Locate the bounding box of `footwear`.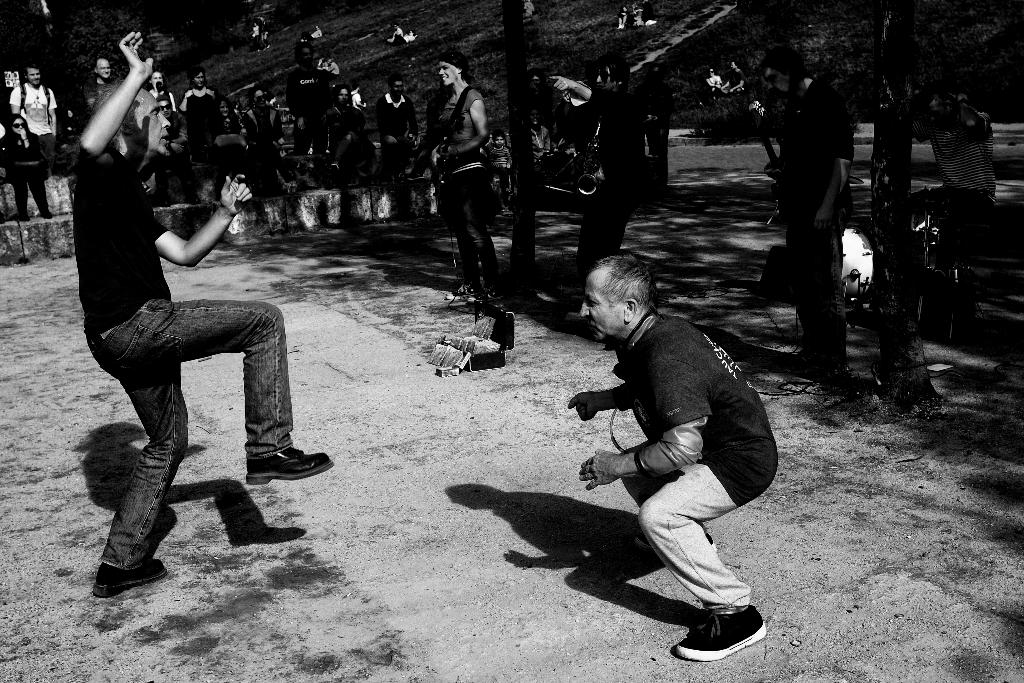
Bounding box: (93, 557, 169, 601).
